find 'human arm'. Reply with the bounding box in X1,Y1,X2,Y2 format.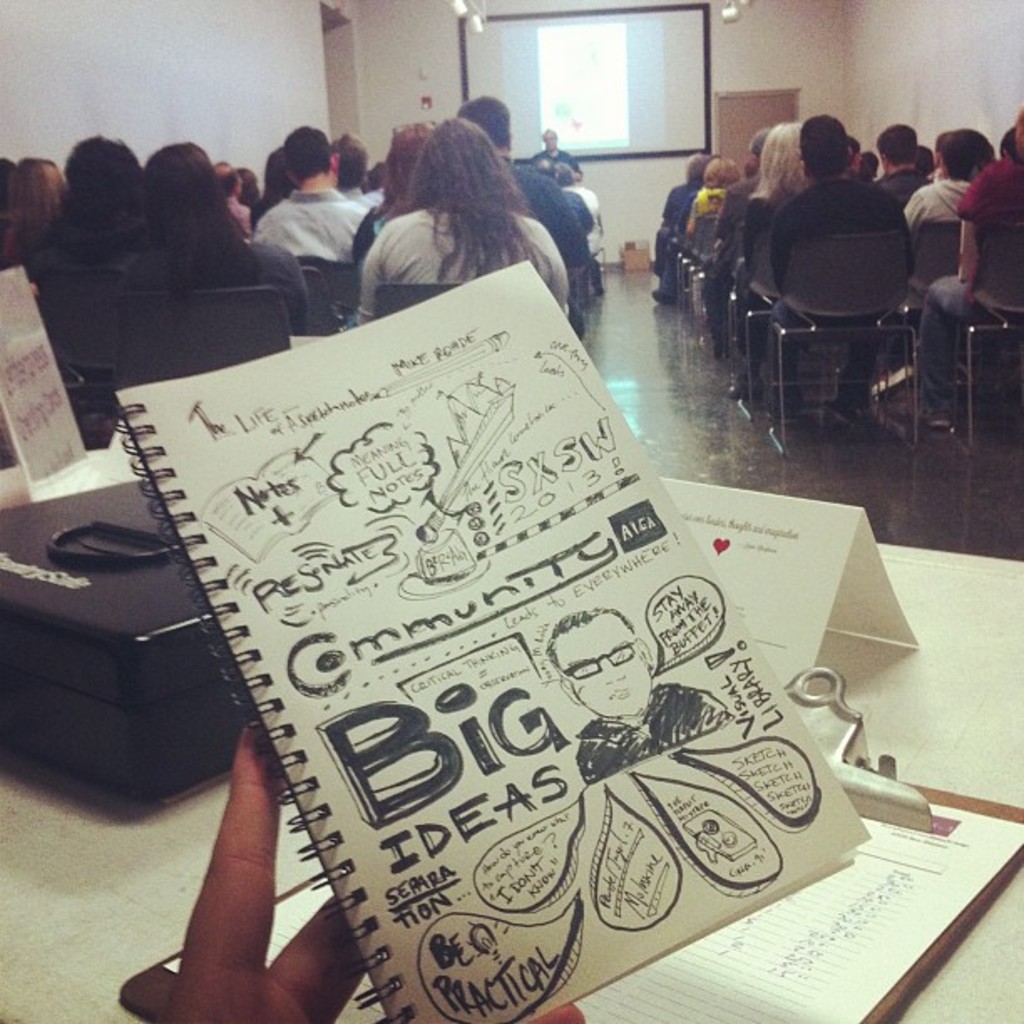
569,192,599,251.
